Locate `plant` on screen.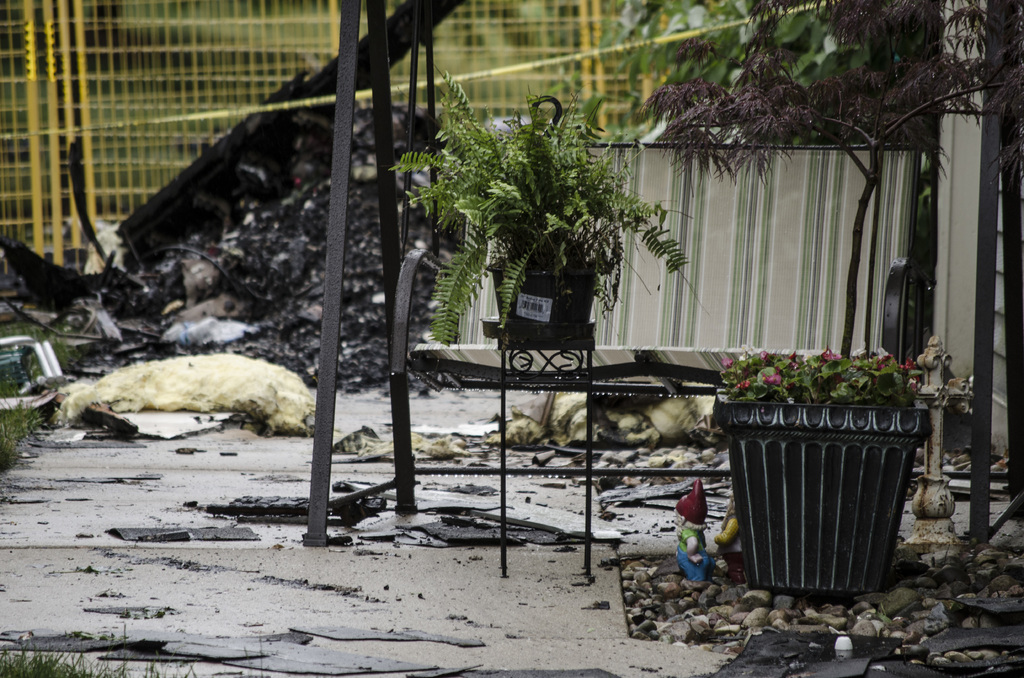
On screen at crop(602, 4, 885, 161).
